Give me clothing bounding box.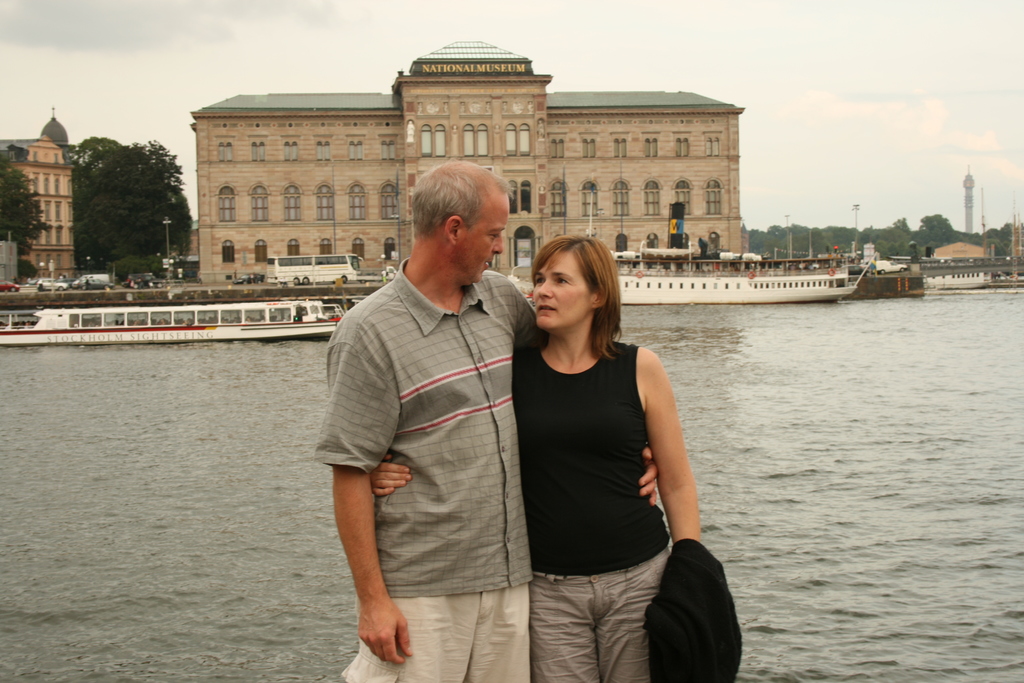
locate(527, 555, 670, 682).
